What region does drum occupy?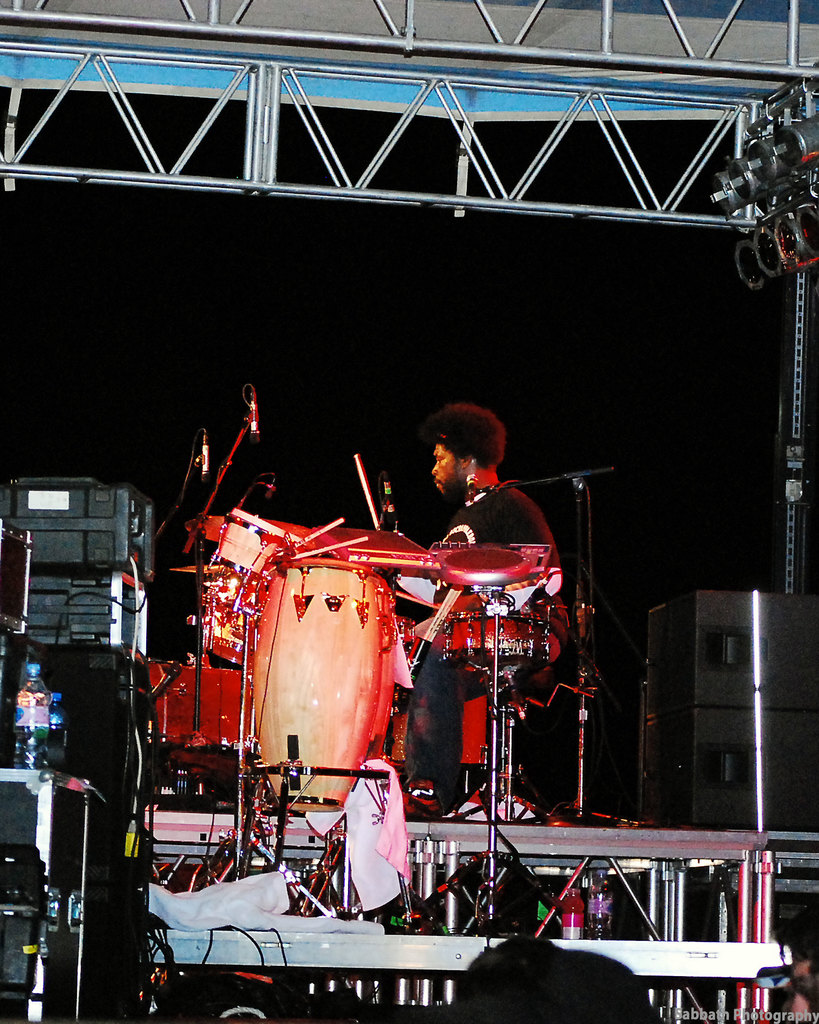
[205, 564, 257, 662].
